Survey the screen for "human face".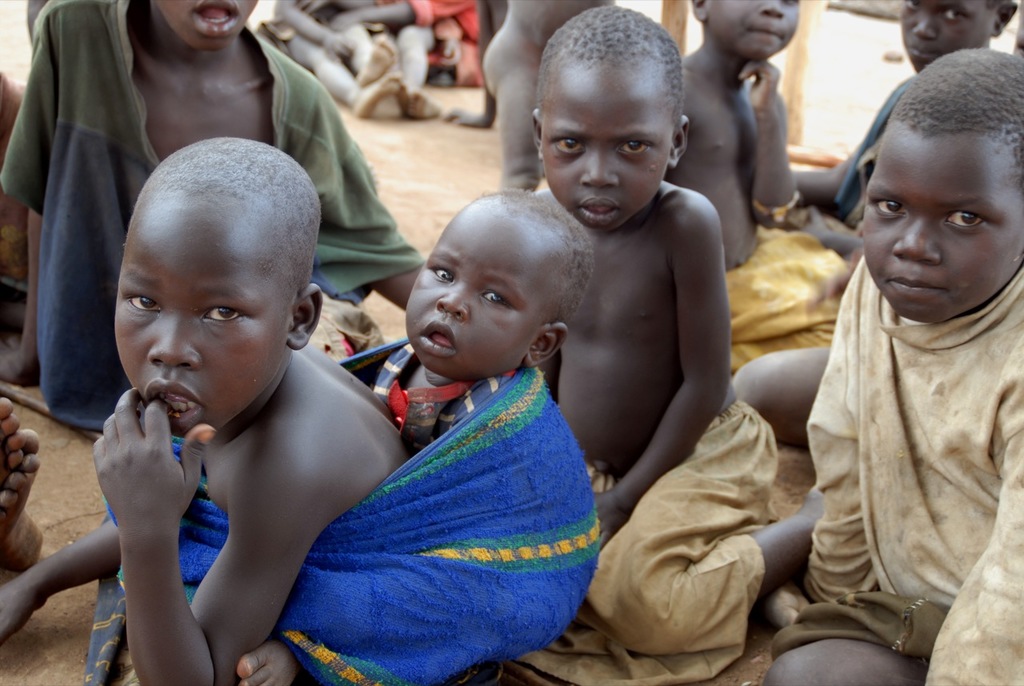
Survey found: x1=403, y1=200, x2=562, y2=381.
